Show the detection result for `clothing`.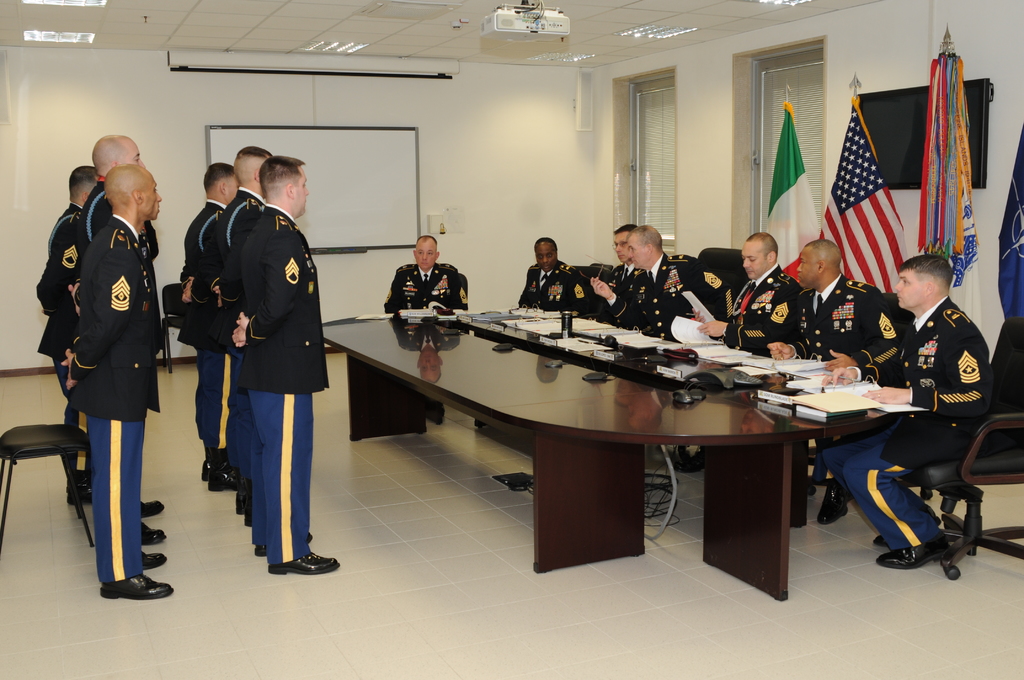
786 271 901 483.
